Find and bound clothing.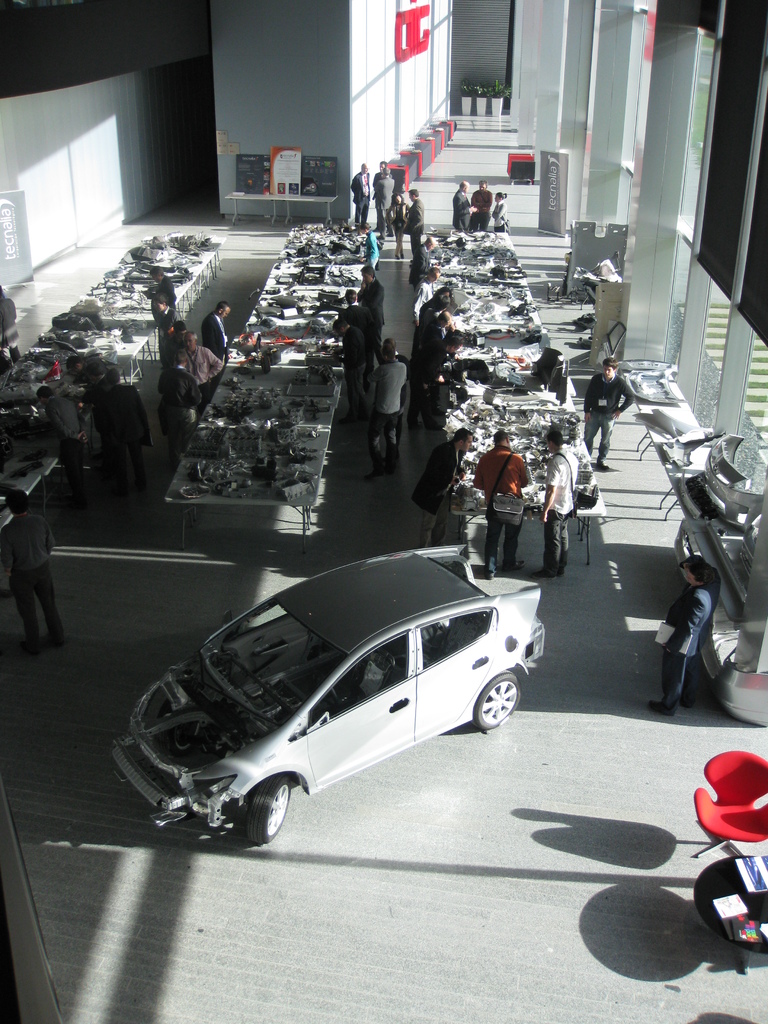
Bound: 539/438/583/581.
